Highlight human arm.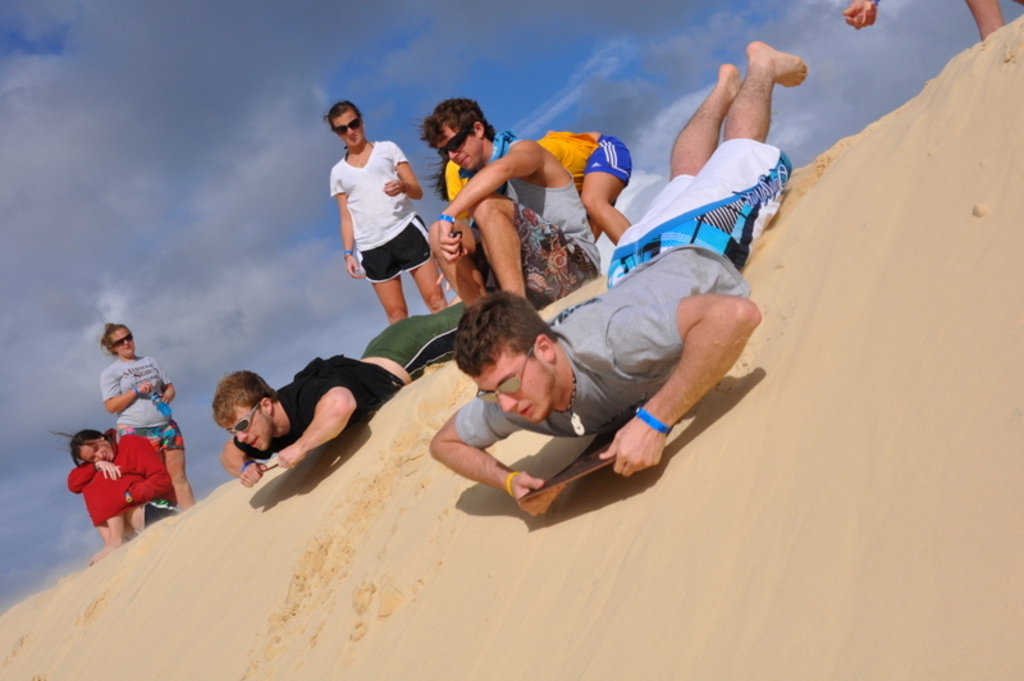
Highlighted region: left=154, top=353, right=180, bottom=408.
